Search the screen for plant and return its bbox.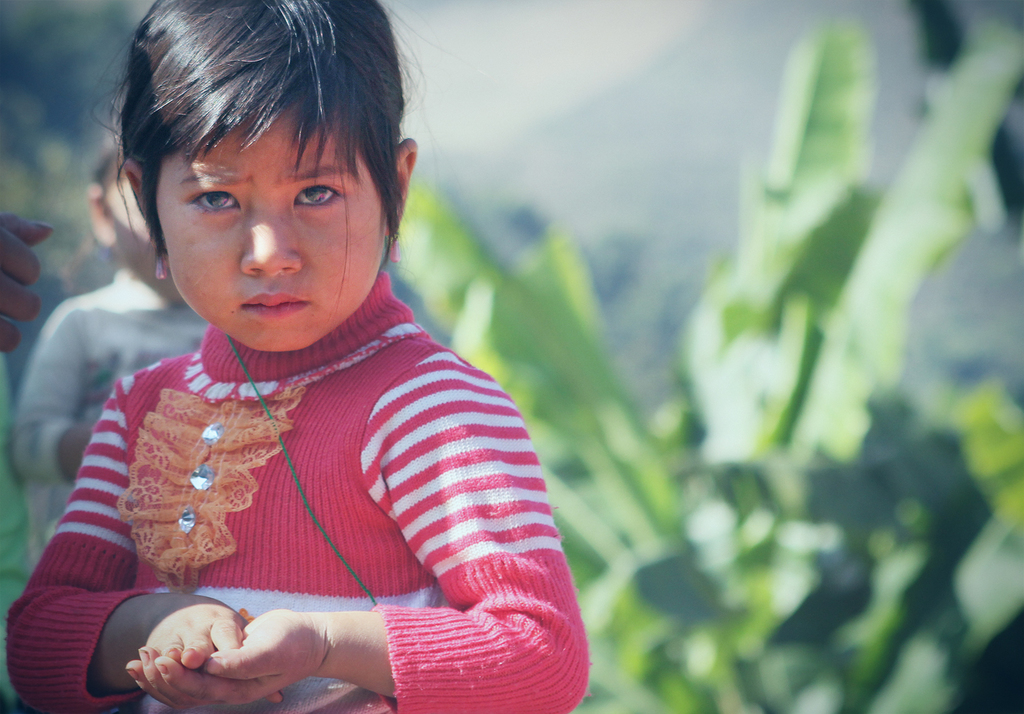
Found: (left=391, top=14, right=1023, bottom=713).
